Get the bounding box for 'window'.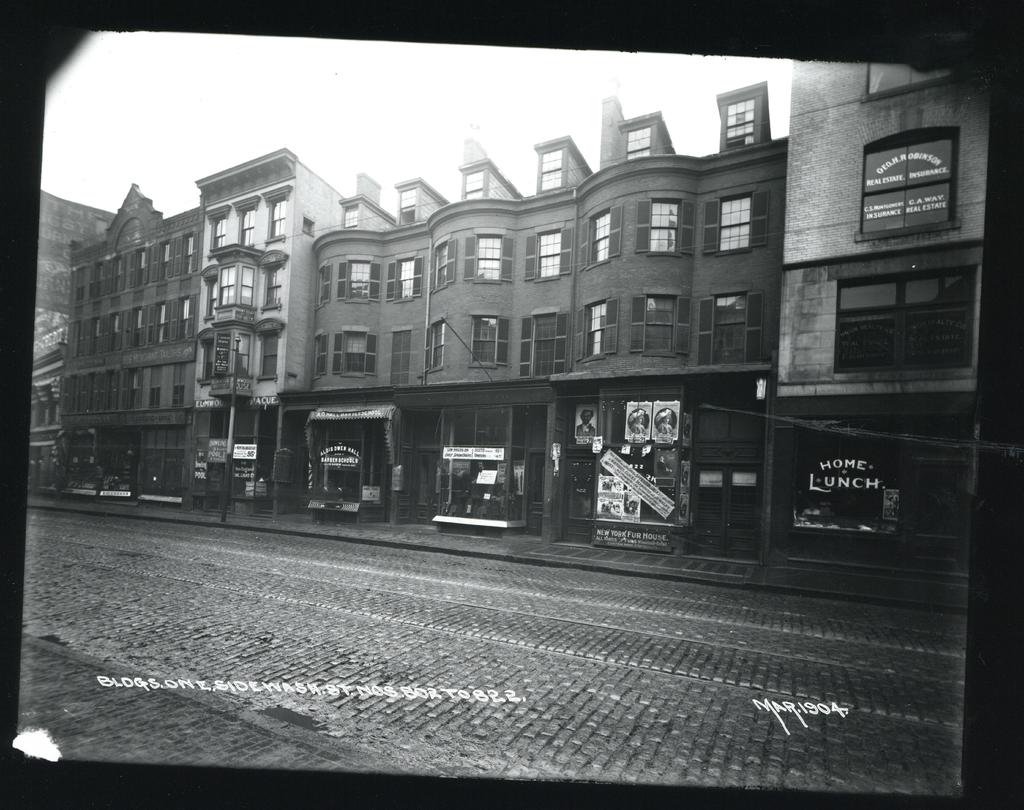
<region>471, 227, 513, 289</region>.
